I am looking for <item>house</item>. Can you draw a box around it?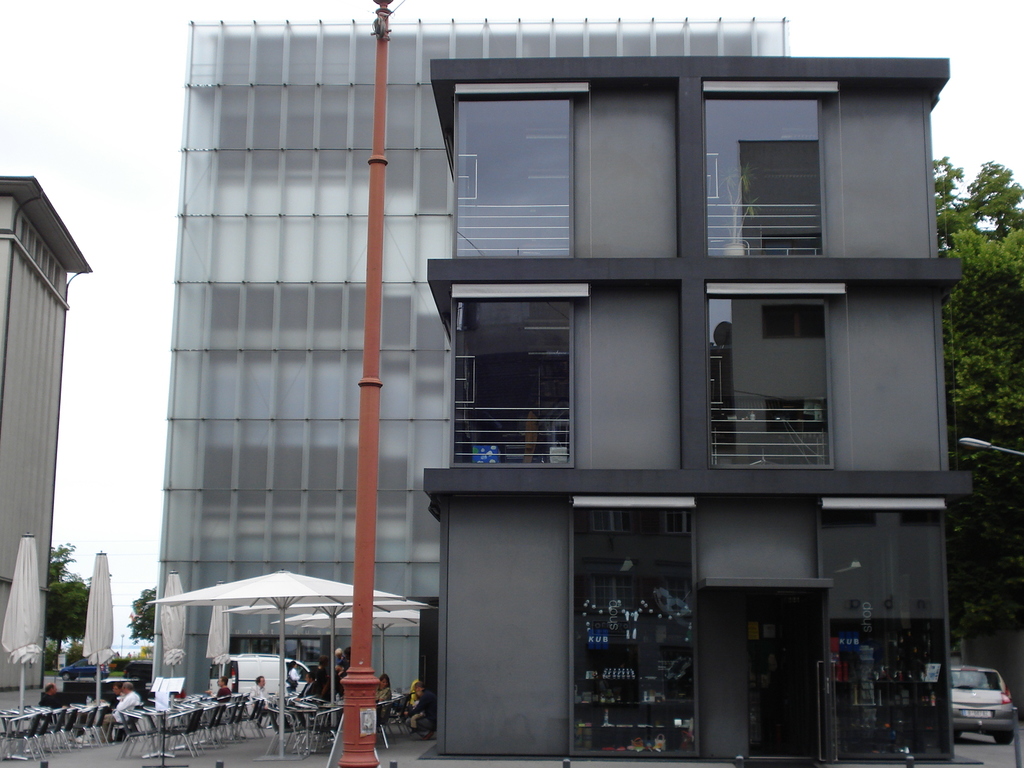
Sure, the bounding box is [left=156, top=0, right=788, bottom=700].
